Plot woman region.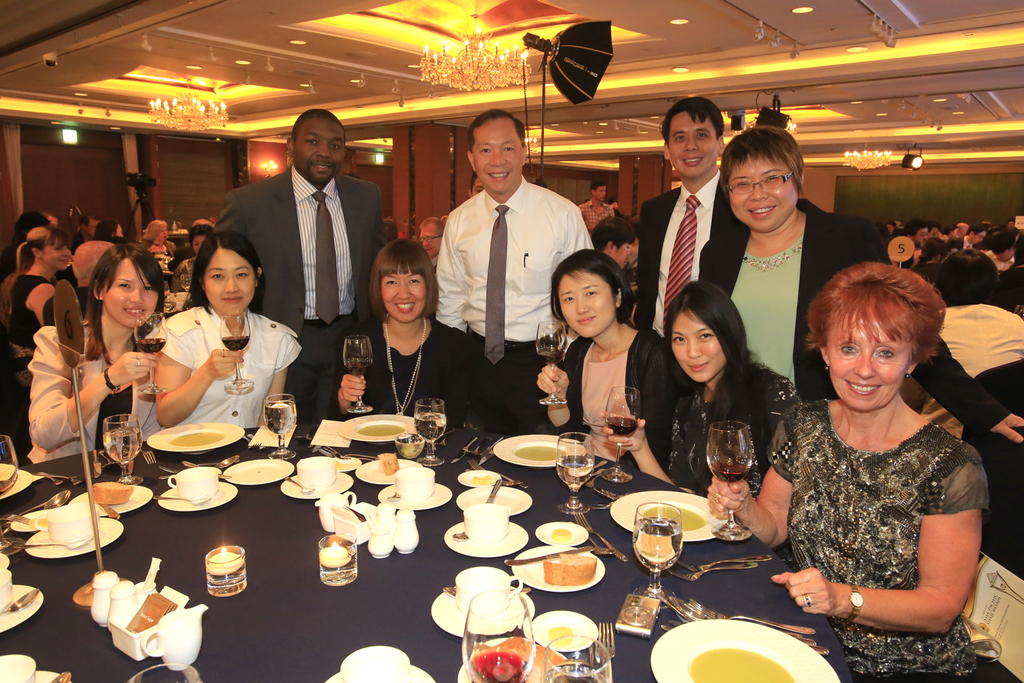
Plotted at {"left": 1, "top": 225, "right": 79, "bottom": 349}.
